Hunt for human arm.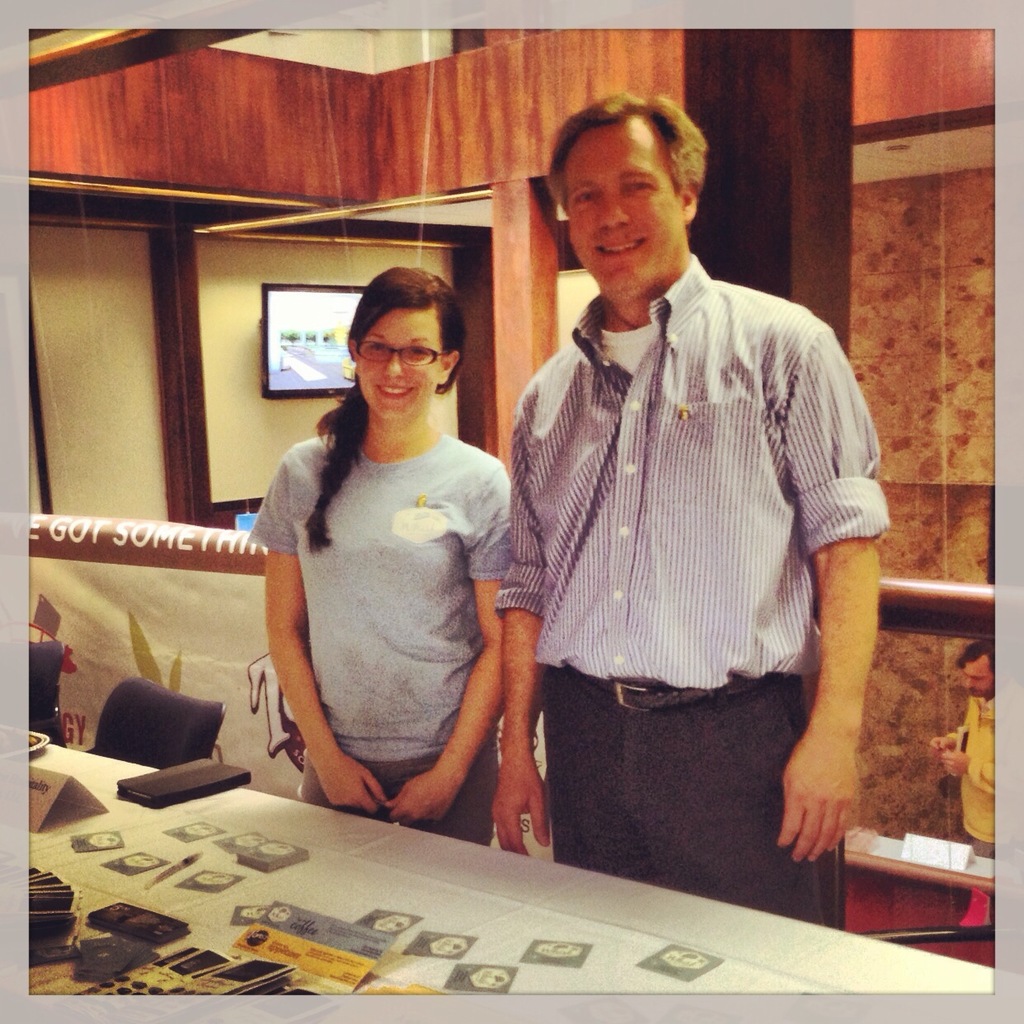
Hunted down at [793,417,904,919].
